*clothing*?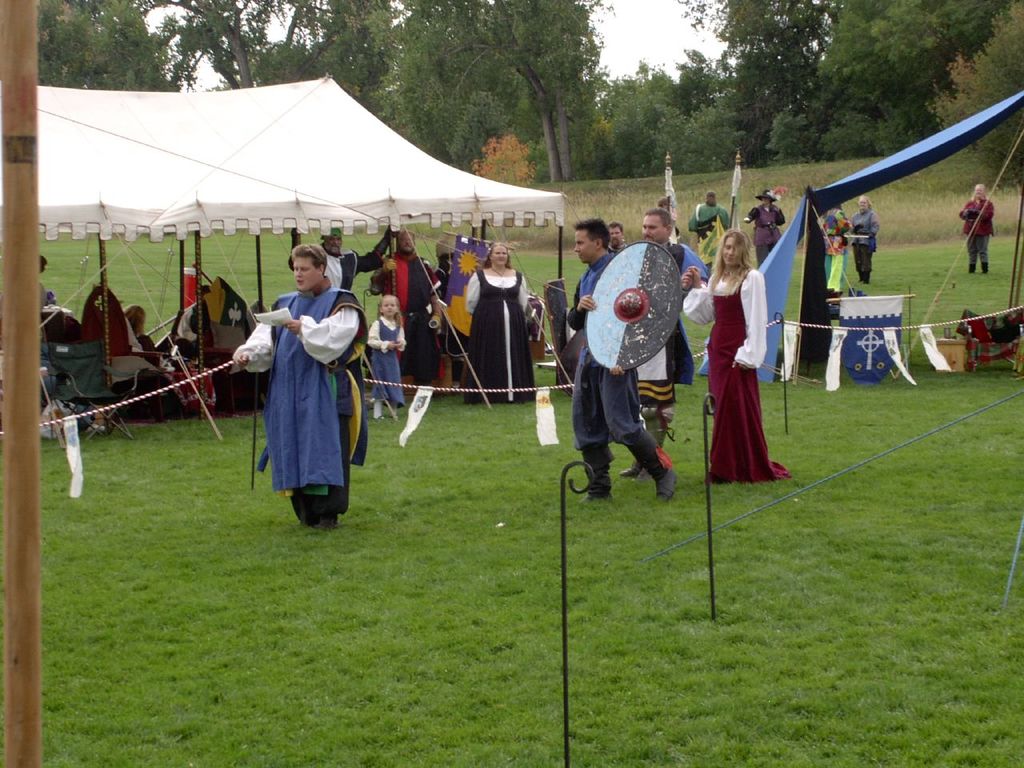
Rect(749, 206, 783, 259)
